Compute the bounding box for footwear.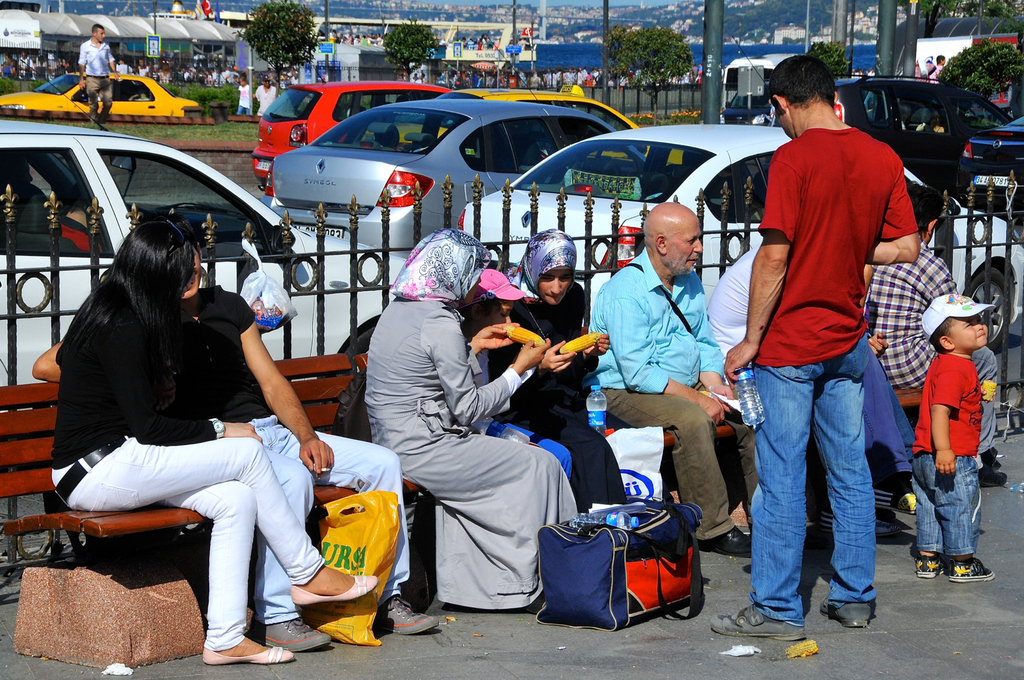
x1=248, y1=619, x2=330, y2=653.
